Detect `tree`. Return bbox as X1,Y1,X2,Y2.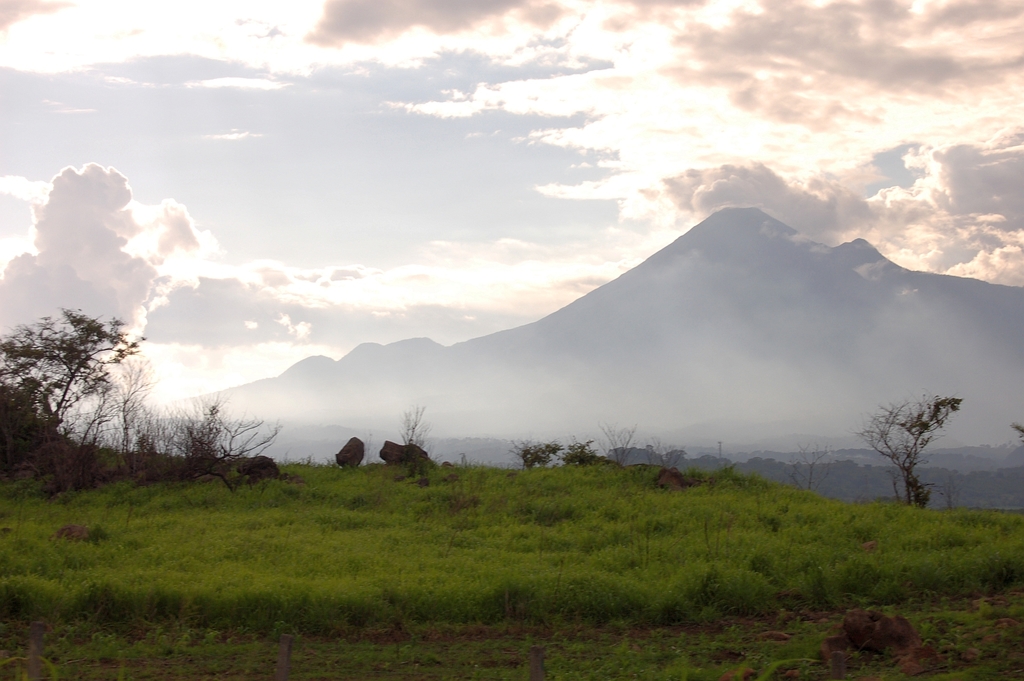
0,304,135,465.
